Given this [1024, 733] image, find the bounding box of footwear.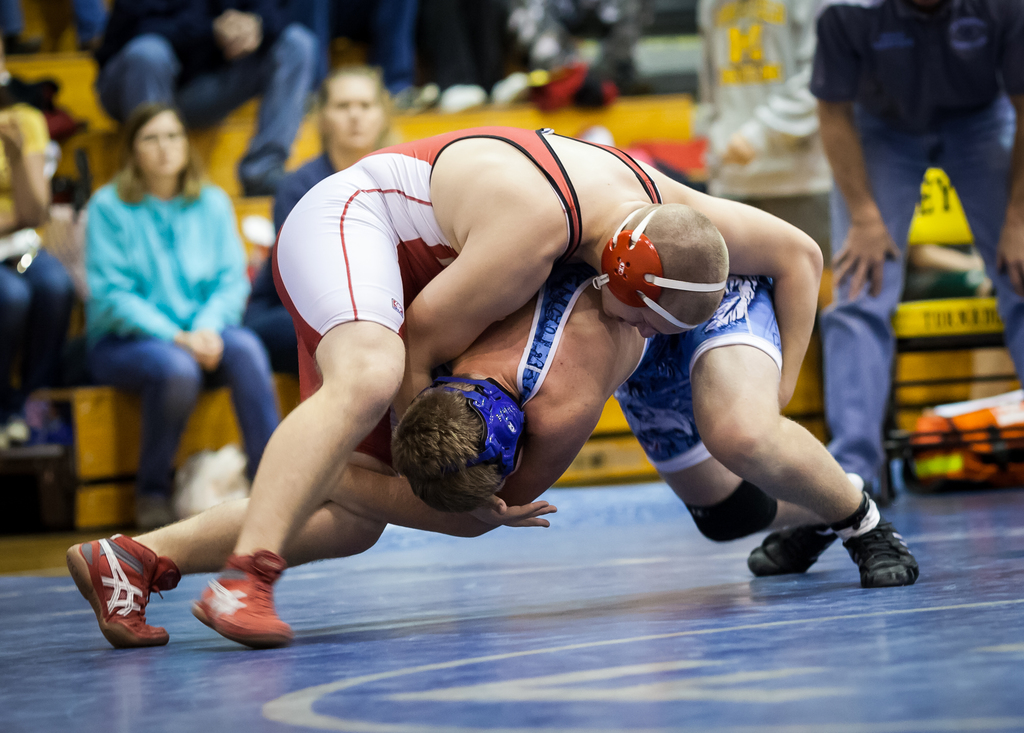
[65,529,180,645].
